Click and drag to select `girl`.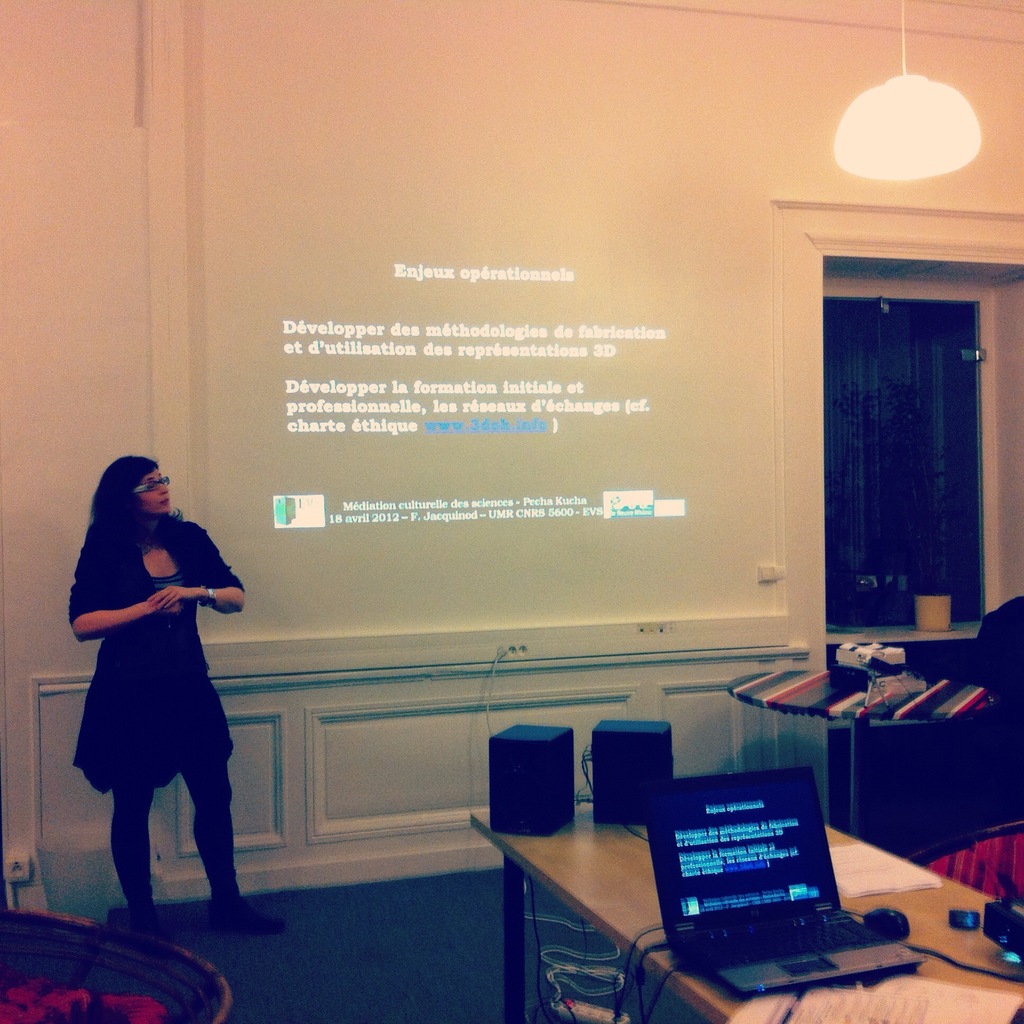
Selection: {"left": 66, "top": 458, "right": 292, "bottom": 930}.
